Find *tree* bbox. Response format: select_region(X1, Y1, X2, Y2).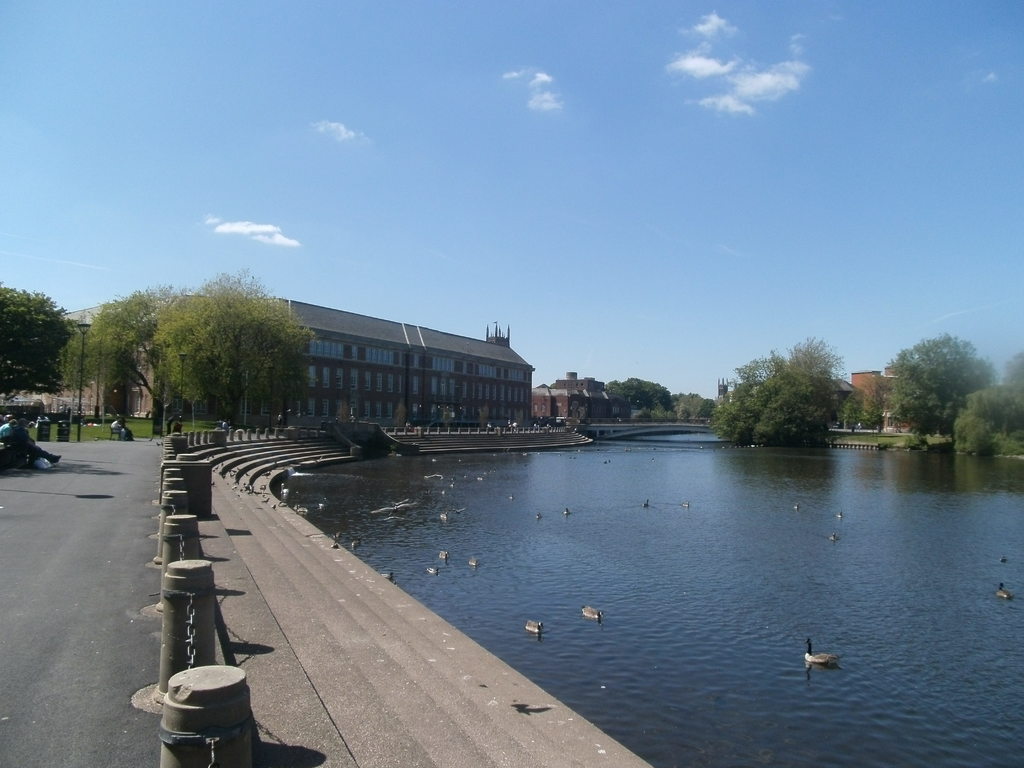
select_region(81, 280, 184, 433).
